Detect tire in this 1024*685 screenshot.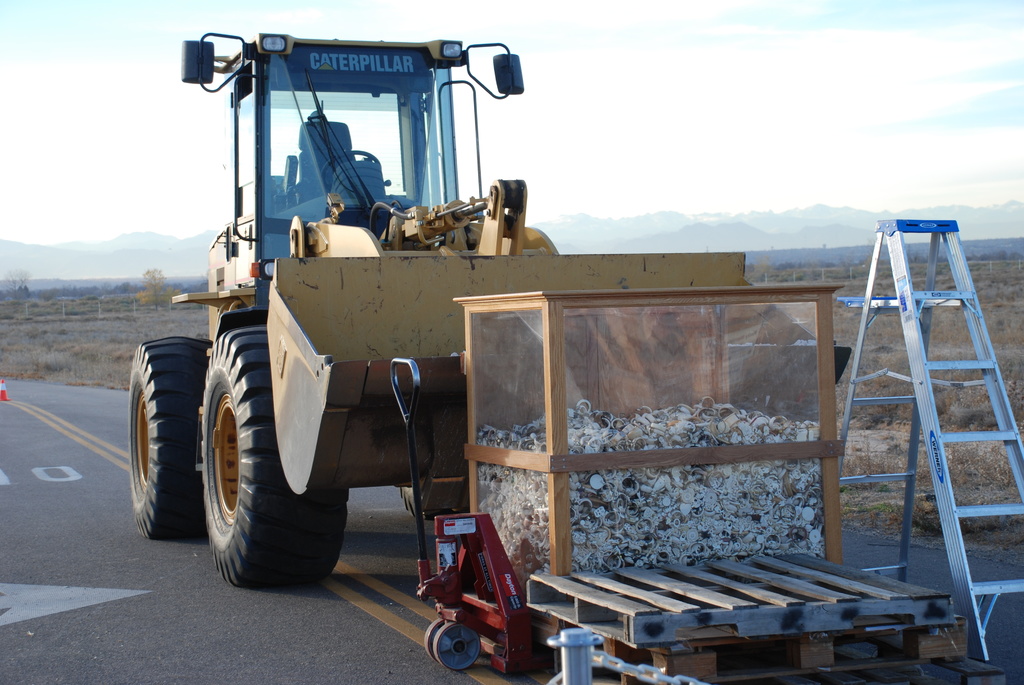
Detection: 426, 619, 460, 649.
